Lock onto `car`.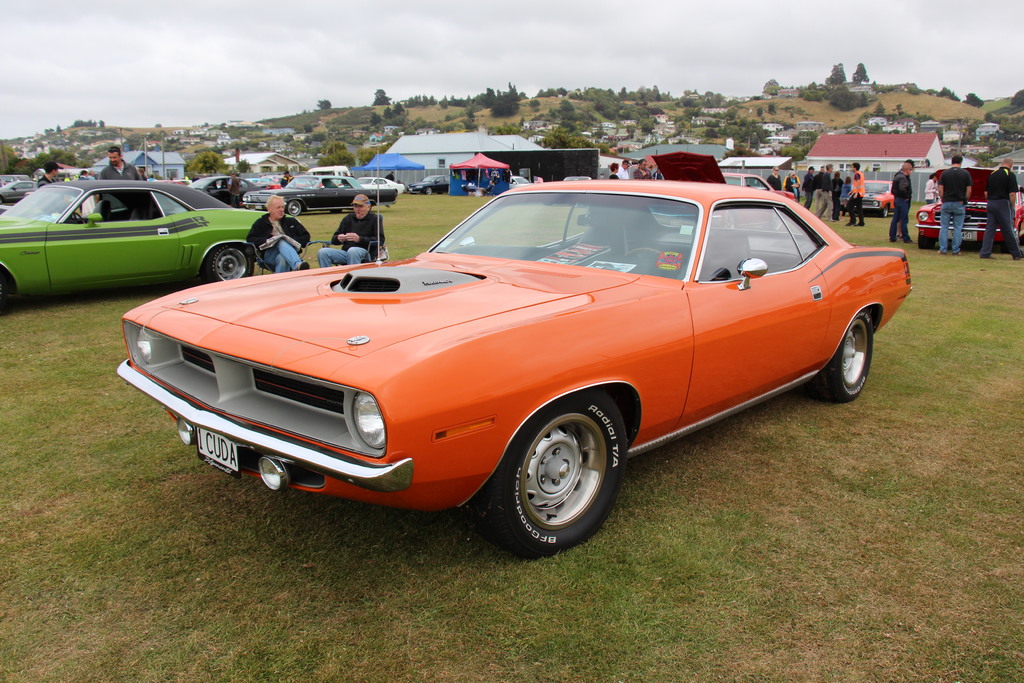
Locked: 0/179/291/313.
